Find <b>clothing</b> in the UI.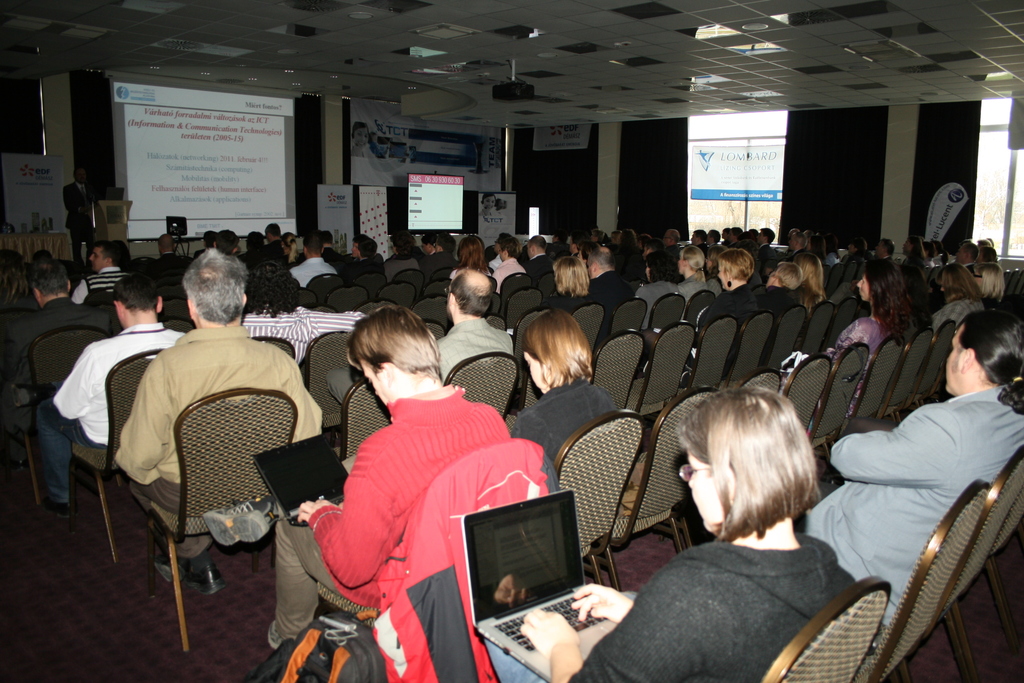
UI element at x1=634, y1=284, x2=684, y2=322.
